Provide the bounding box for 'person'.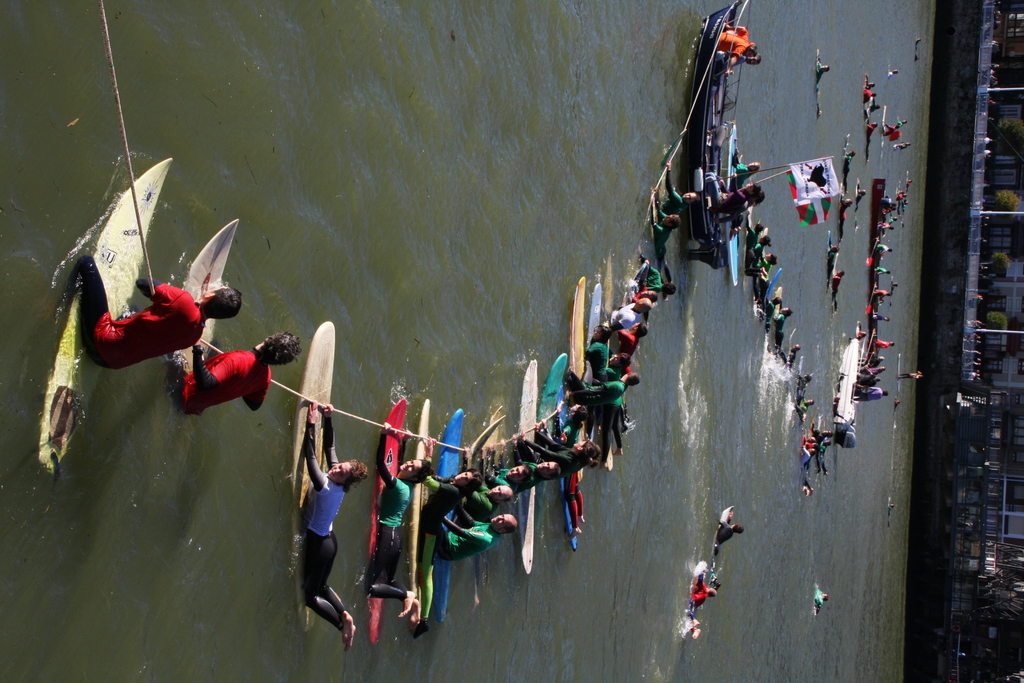
x1=844 y1=147 x2=855 y2=195.
